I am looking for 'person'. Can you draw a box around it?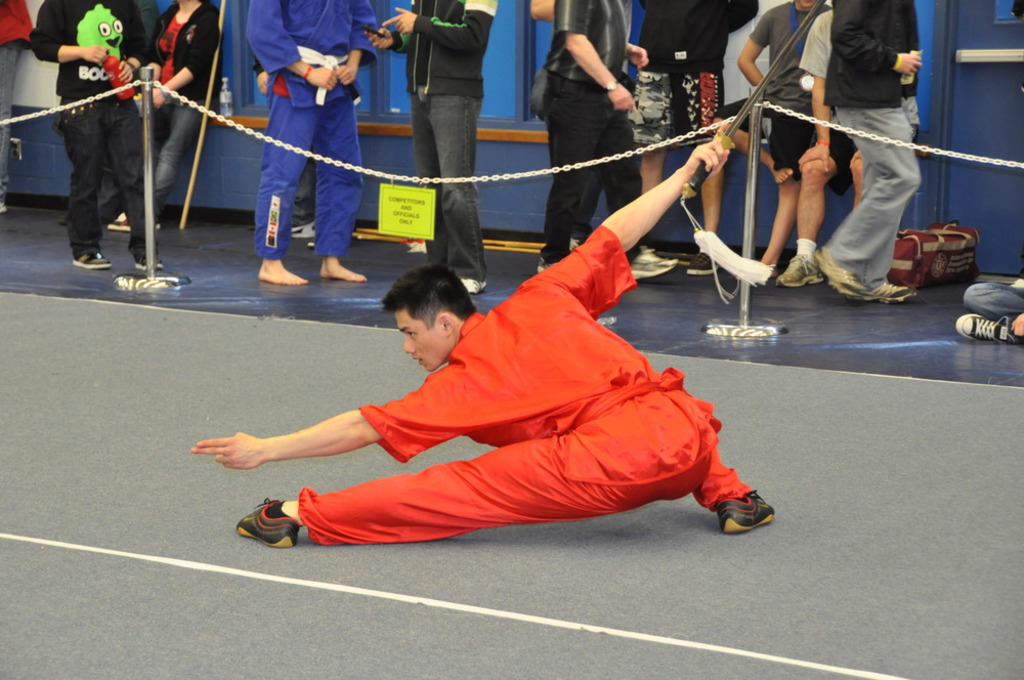
Sure, the bounding box is pyautogui.locateOnScreen(184, 123, 792, 550).
